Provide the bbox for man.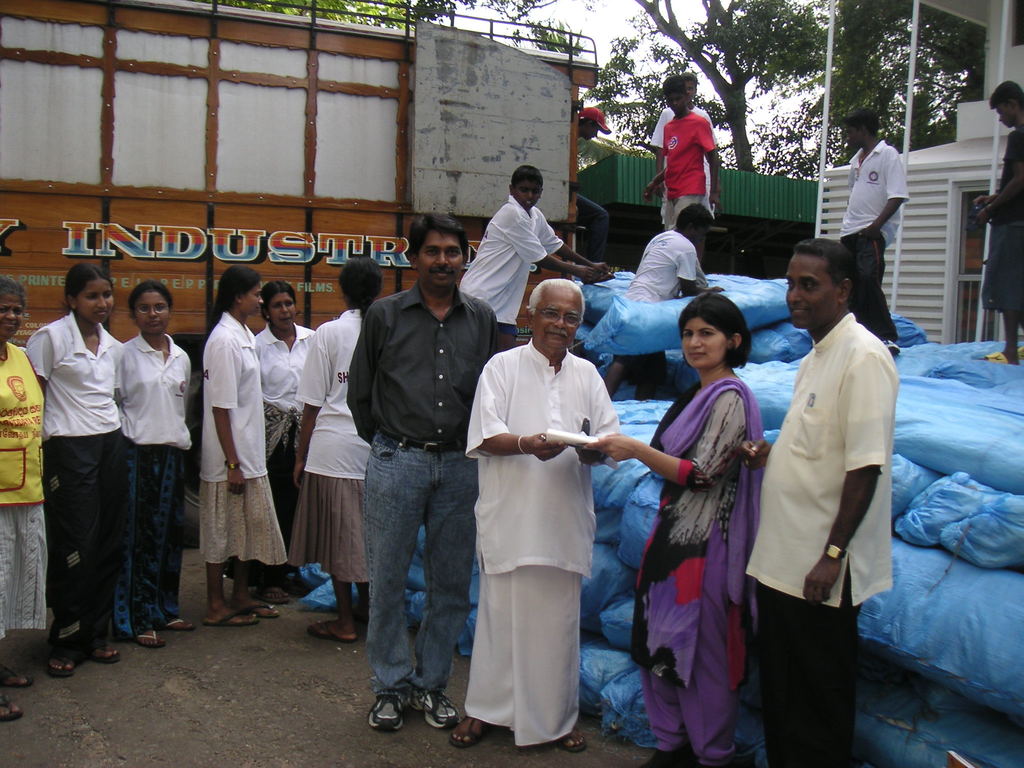
box=[838, 106, 905, 356].
